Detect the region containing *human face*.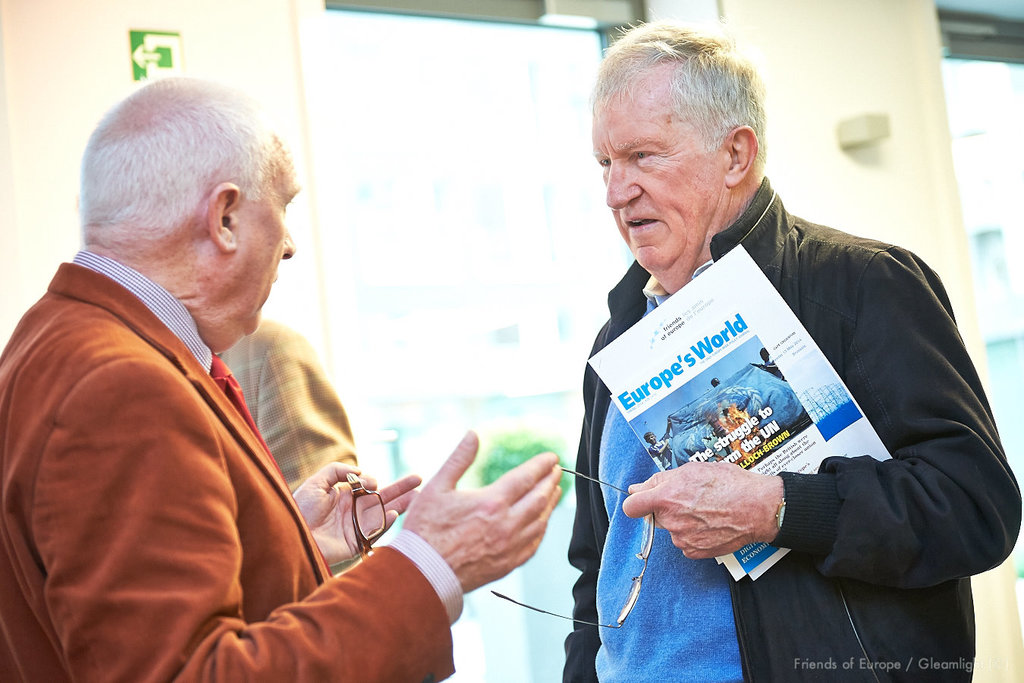
bbox=(233, 146, 297, 331).
